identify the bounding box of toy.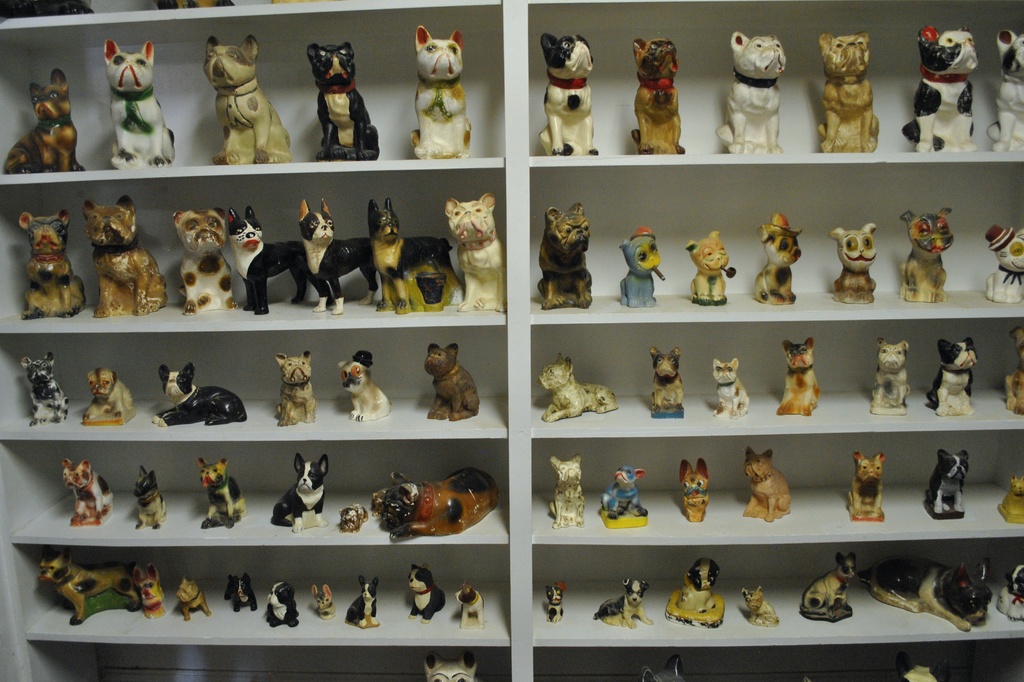
(922, 450, 968, 519).
